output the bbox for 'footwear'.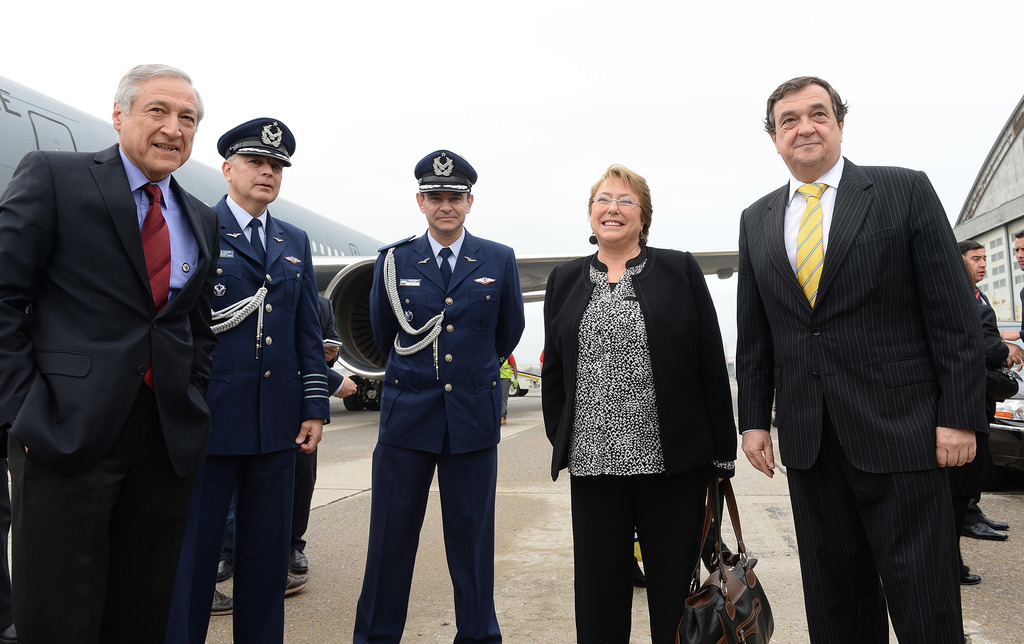
963:515:1007:540.
